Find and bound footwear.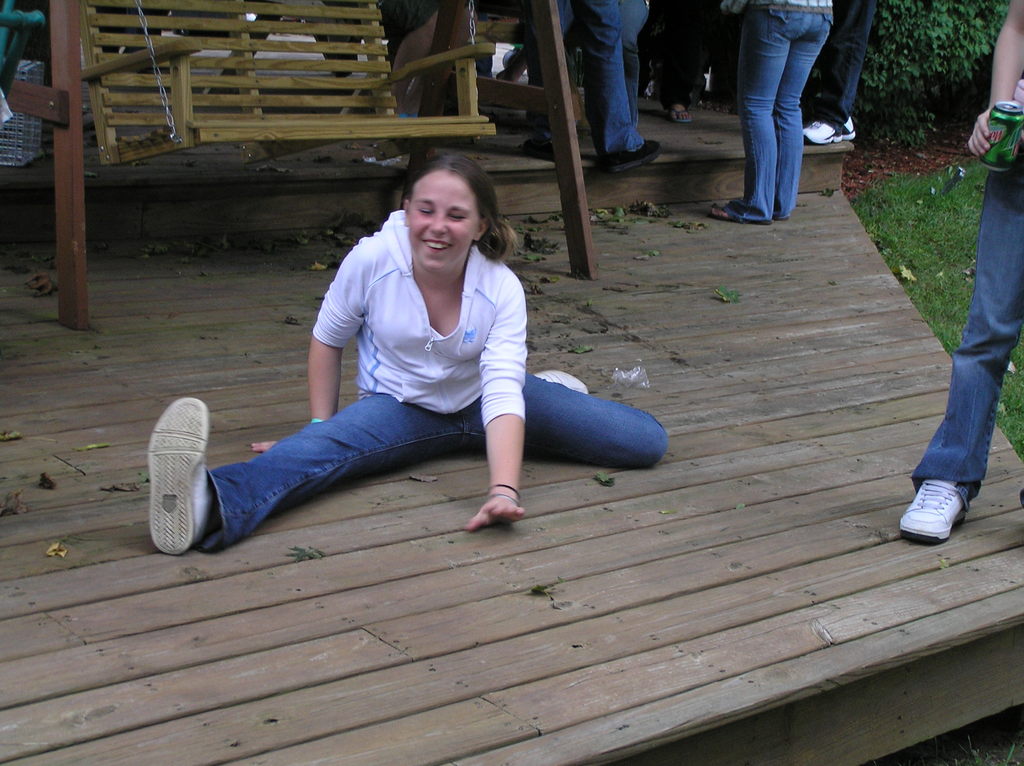
Bound: (x1=609, y1=143, x2=665, y2=177).
